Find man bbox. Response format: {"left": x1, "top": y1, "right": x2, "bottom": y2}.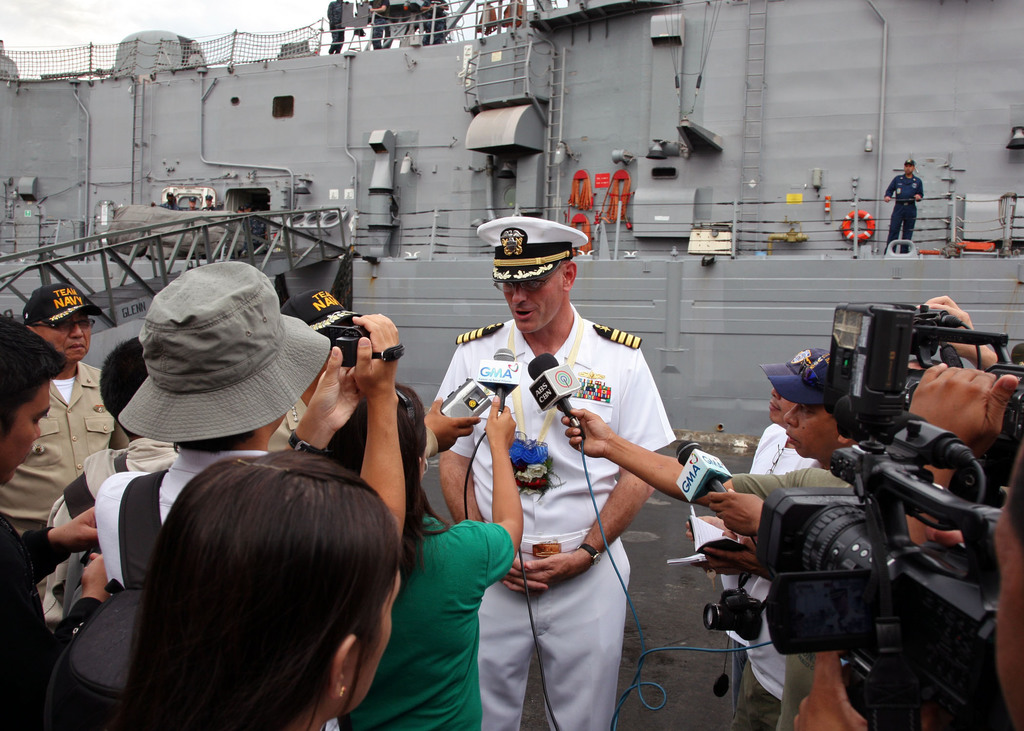
{"left": 0, "top": 290, "right": 115, "bottom": 533}.
